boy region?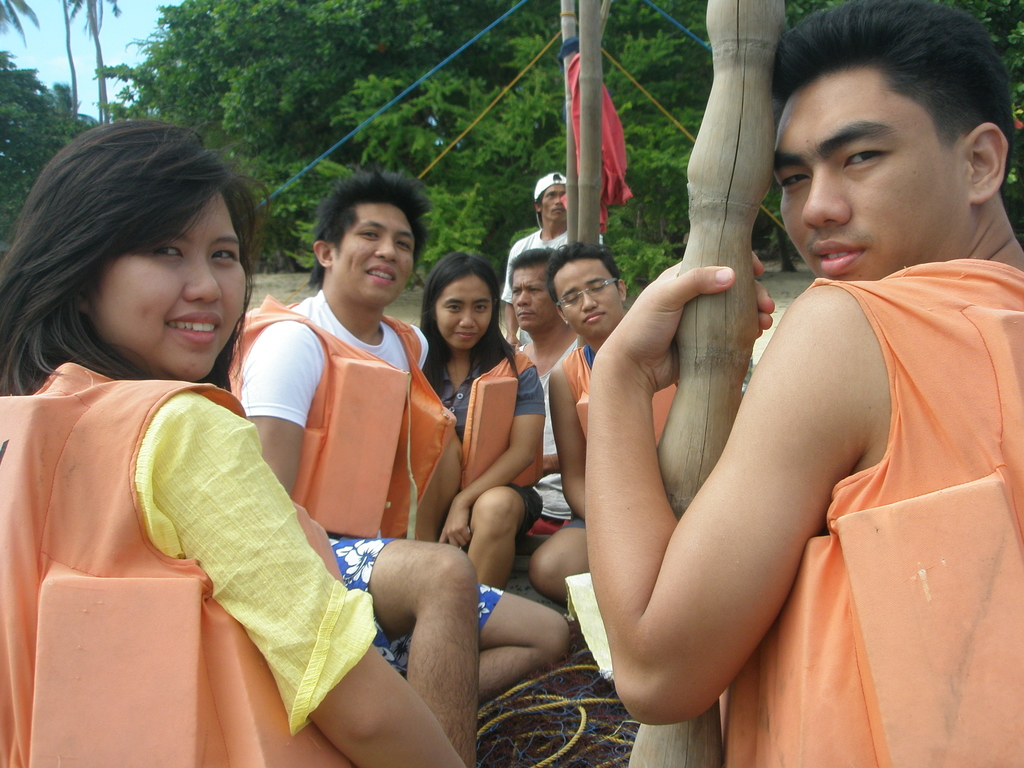
left=499, top=172, right=612, bottom=346
